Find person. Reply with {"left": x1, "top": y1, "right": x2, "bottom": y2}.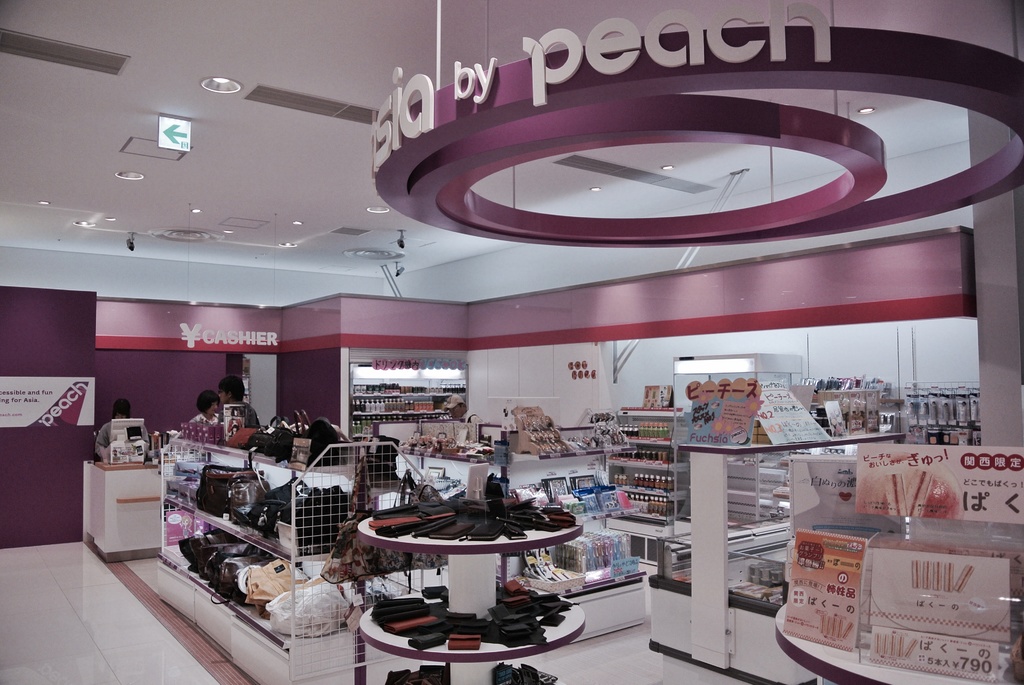
{"left": 217, "top": 375, "right": 259, "bottom": 423}.
